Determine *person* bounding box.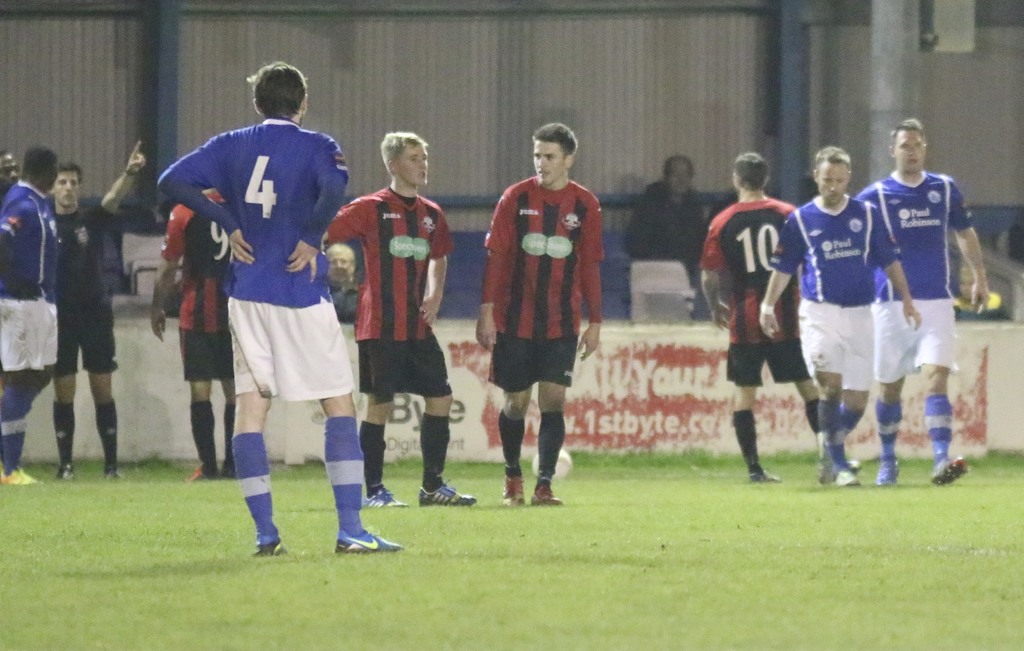
Determined: detection(319, 131, 476, 508).
